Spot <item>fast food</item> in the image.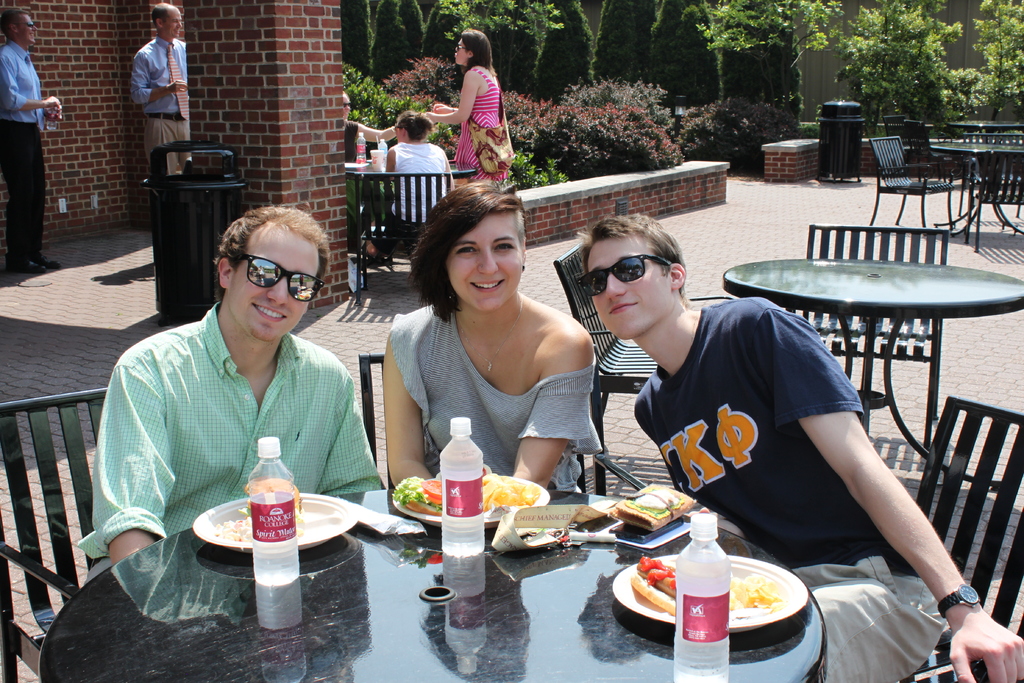
<item>fast food</item> found at region(605, 482, 692, 531).
